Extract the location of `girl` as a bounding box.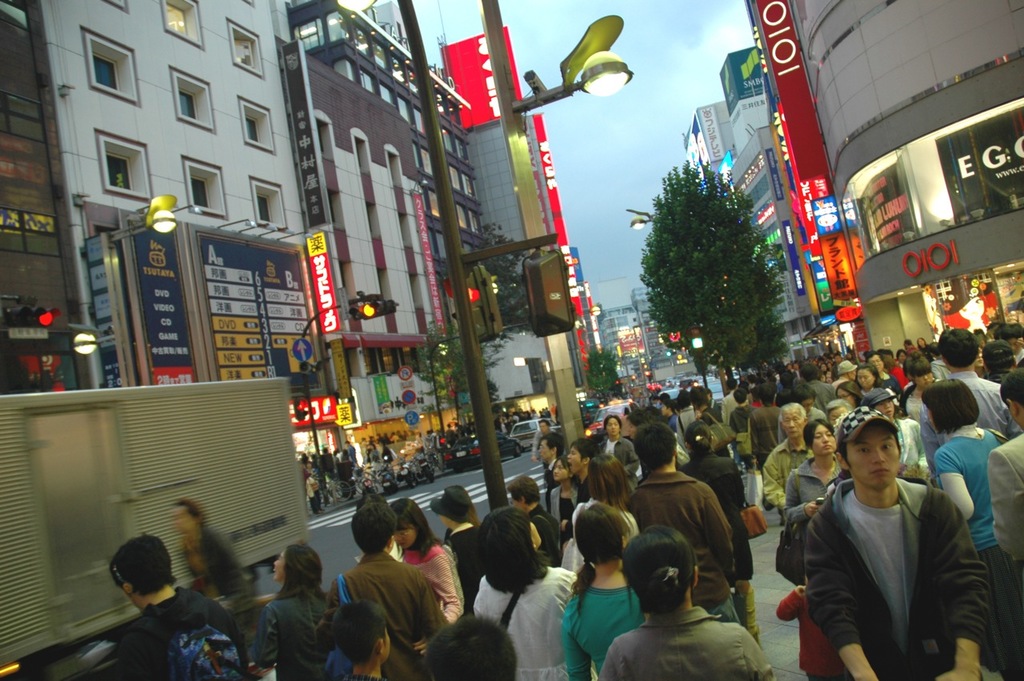
[left=474, top=516, right=585, bottom=680].
